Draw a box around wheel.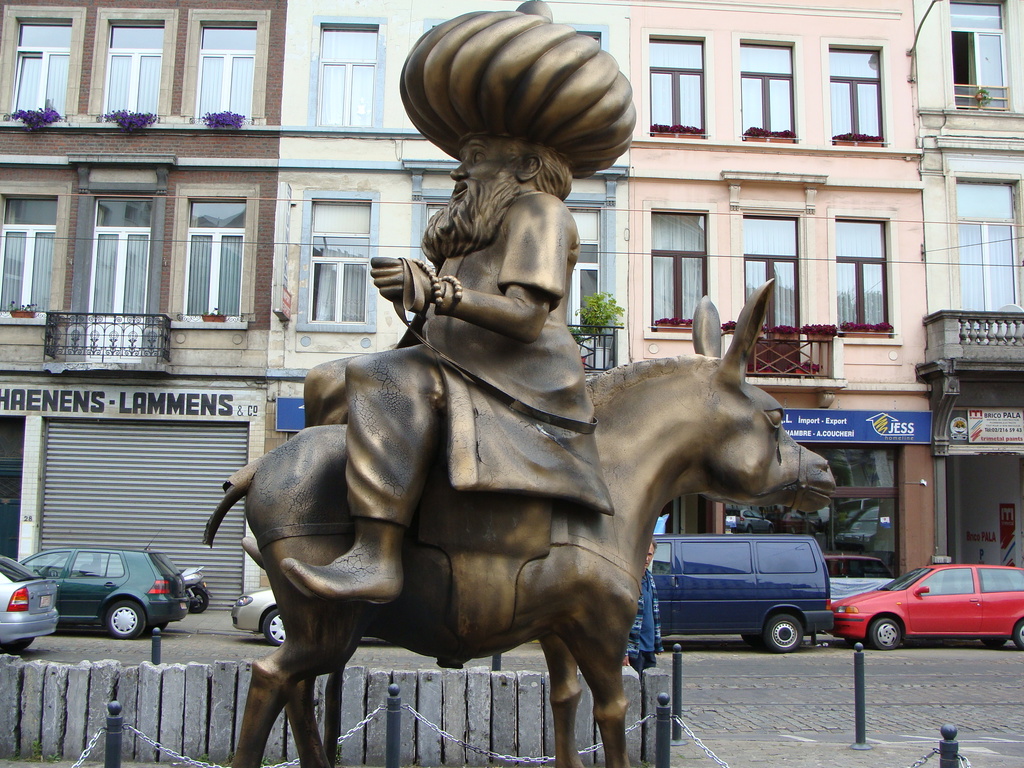
box(5, 637, 33, 654).
